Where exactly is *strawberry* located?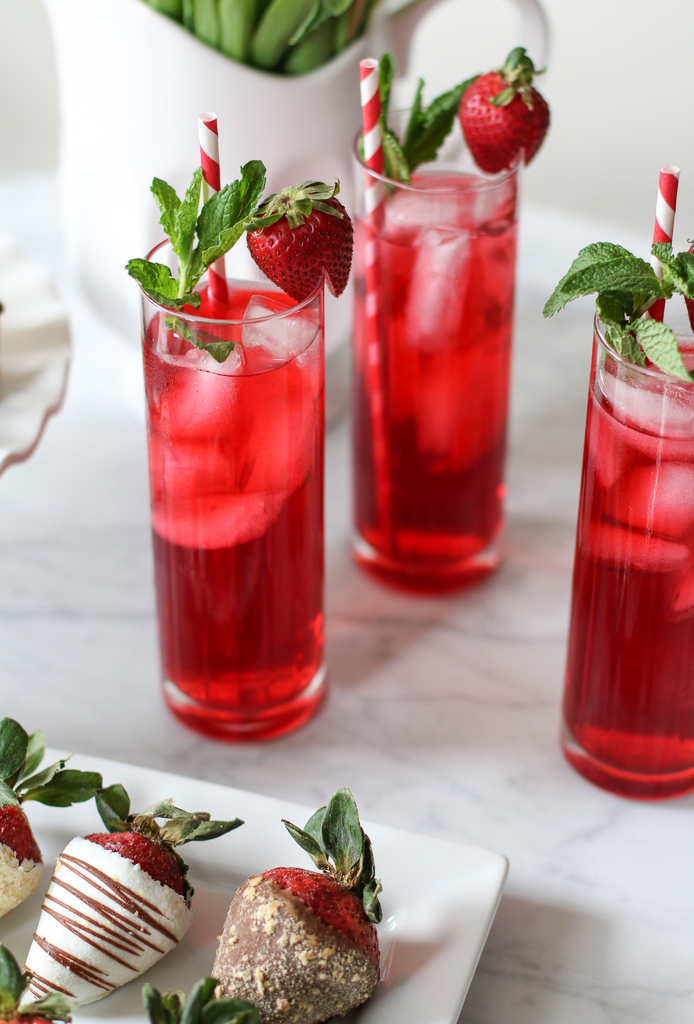
Its bounding box is rect(0, 701, 95, 927).
